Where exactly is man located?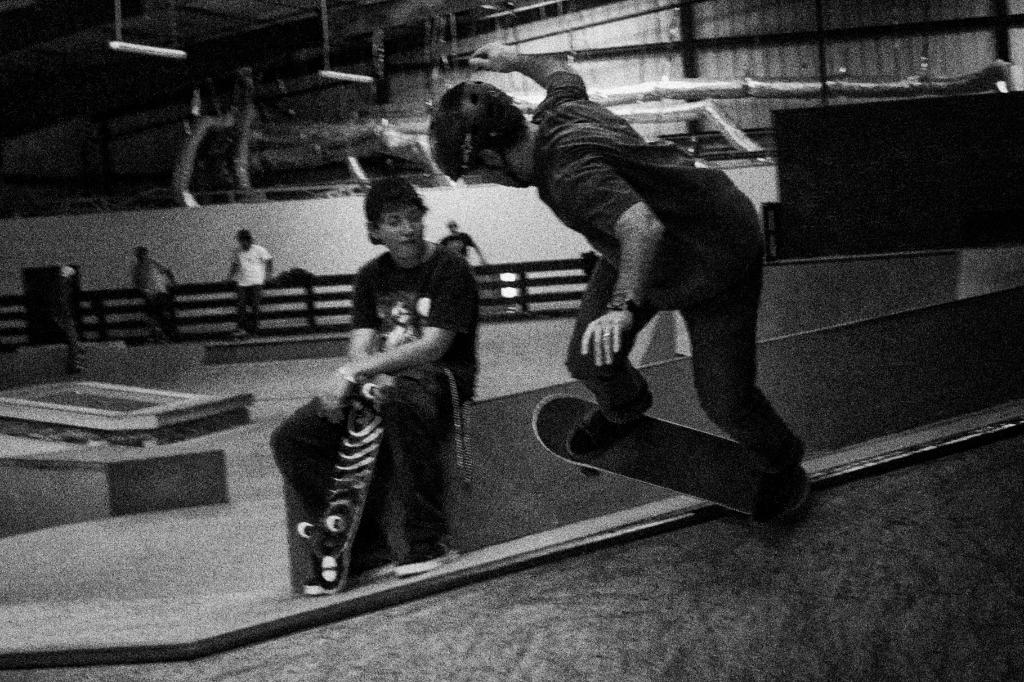
Its bounding box is bbox=[129, 253, 157, 342].
